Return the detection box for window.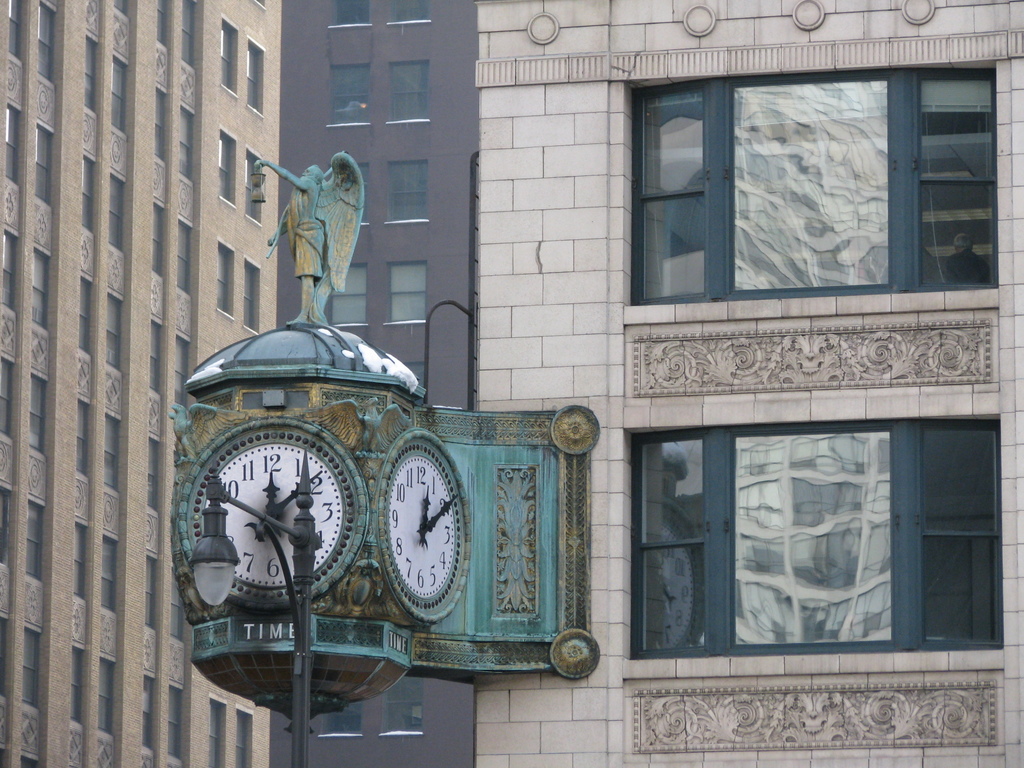
locate(24, 619, 42, 702).
